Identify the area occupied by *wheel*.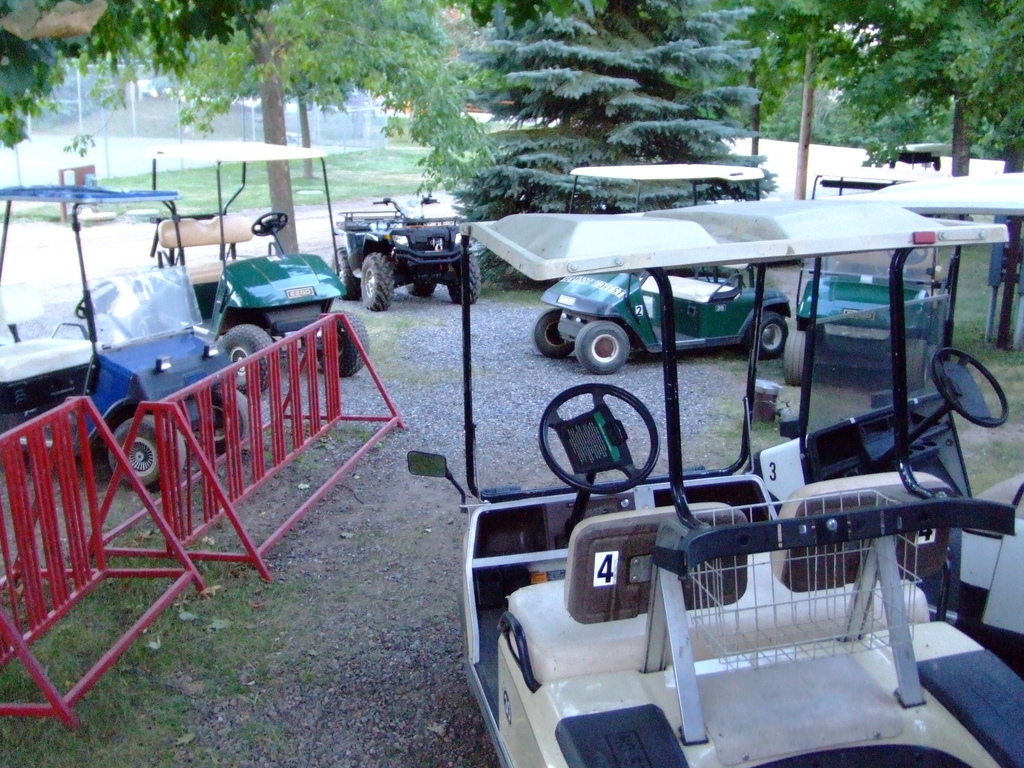
Area: 251,207,292,238.
